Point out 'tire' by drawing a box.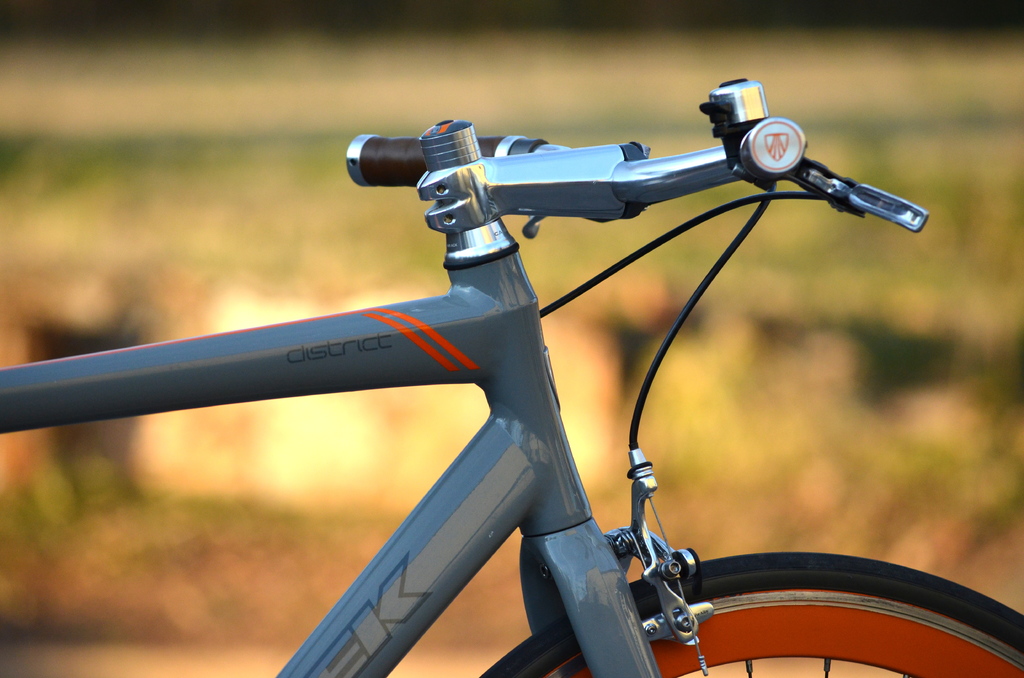
{"left": 482, "top": 549, "right": 1023, "bottom": 677}.
